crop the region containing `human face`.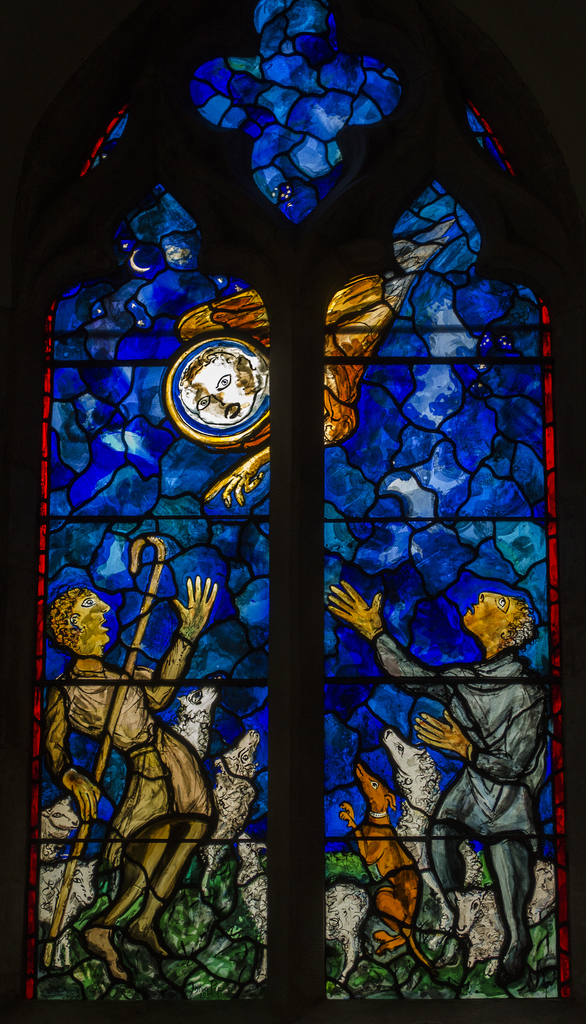
Crop region: (178,349,256,425).
